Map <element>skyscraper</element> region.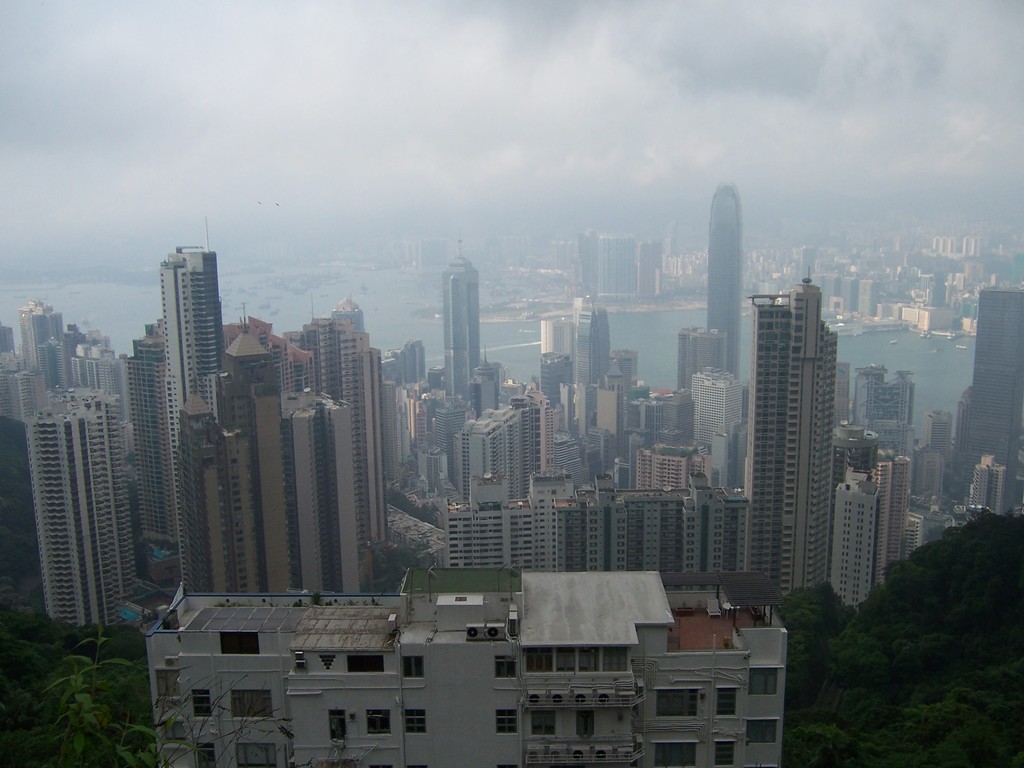
Mapped to <box>635,245,654,297</box>.
